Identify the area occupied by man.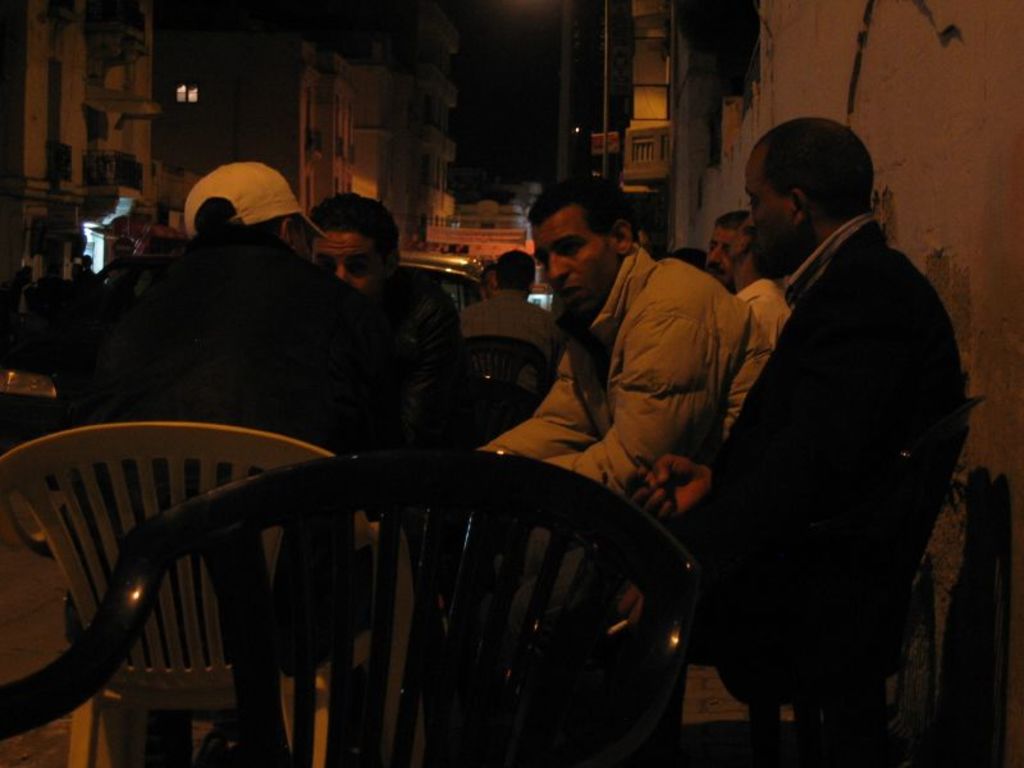
Area: [left=291, top=192, right=428, bottom=316].
